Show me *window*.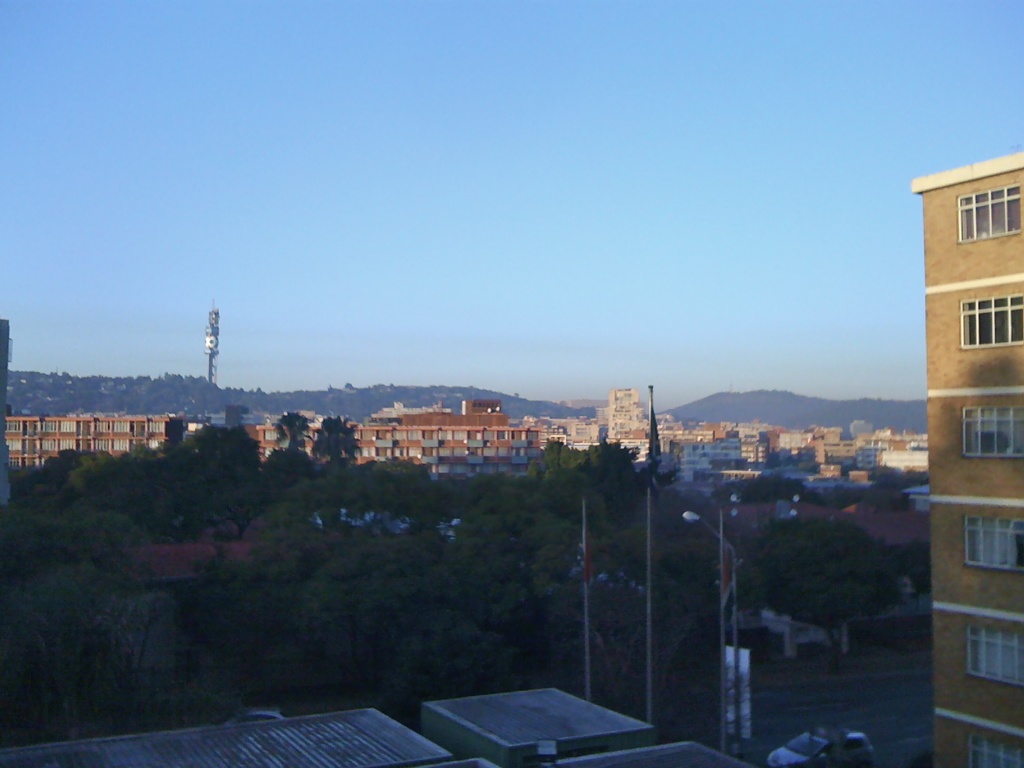
*window* is here: (1,440,17,451).
